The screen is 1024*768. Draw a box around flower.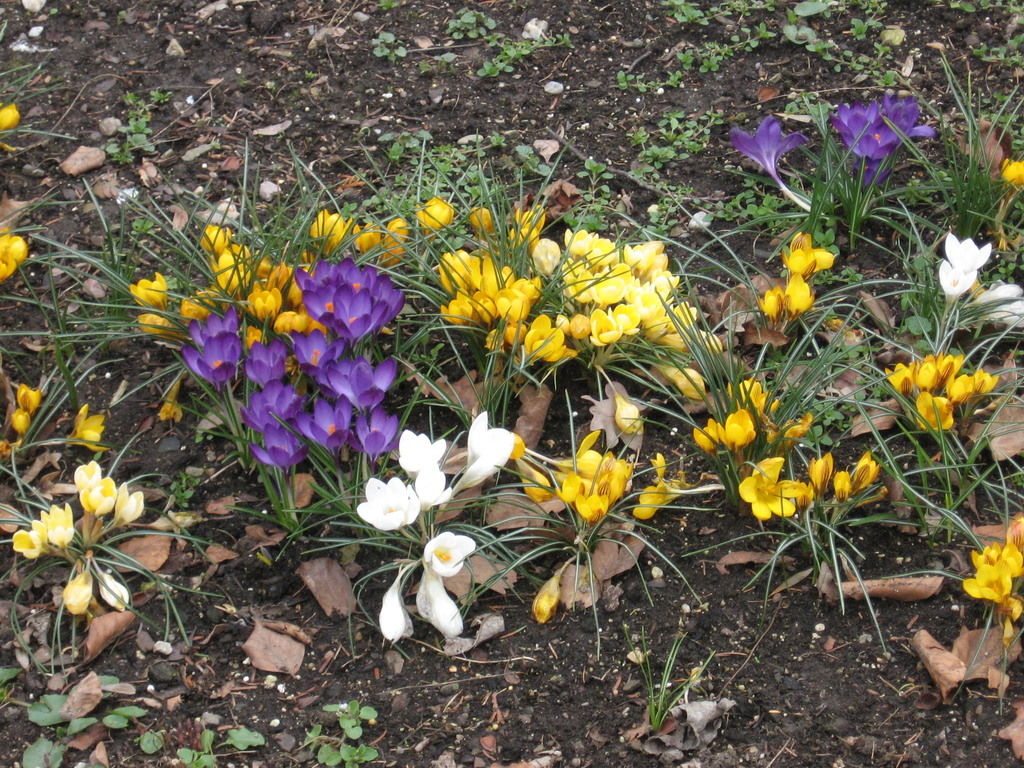
(730,118,816,214).
